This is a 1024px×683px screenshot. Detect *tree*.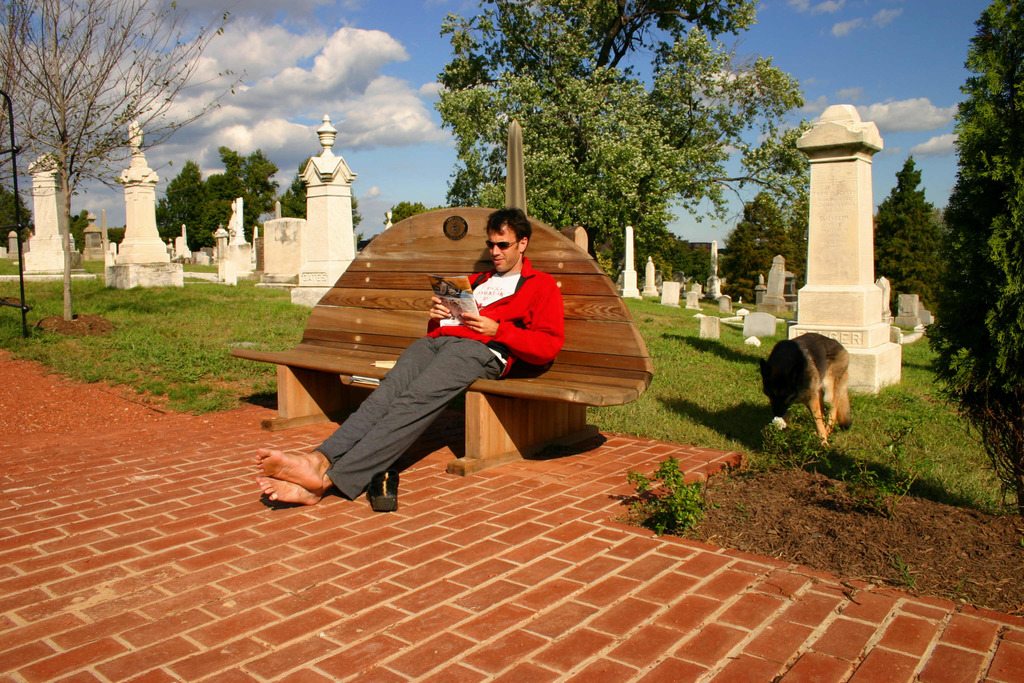
[x1=383, y1=200, x2=432, y2=227].
